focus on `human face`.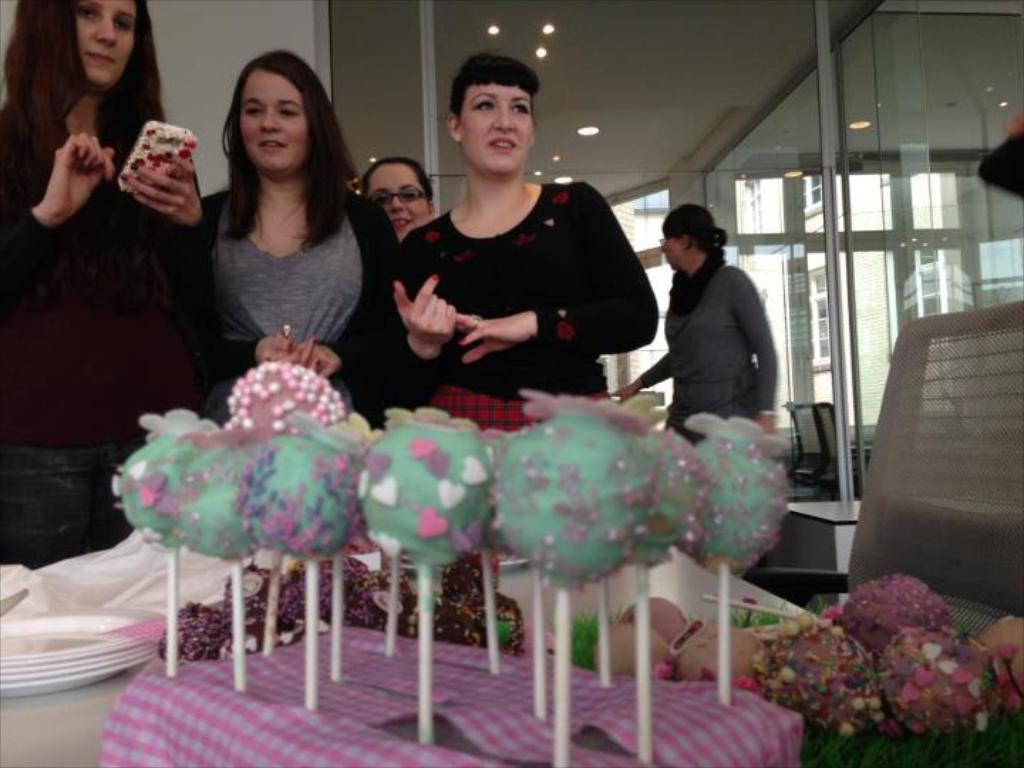
Focused at 77,0,134,85.
